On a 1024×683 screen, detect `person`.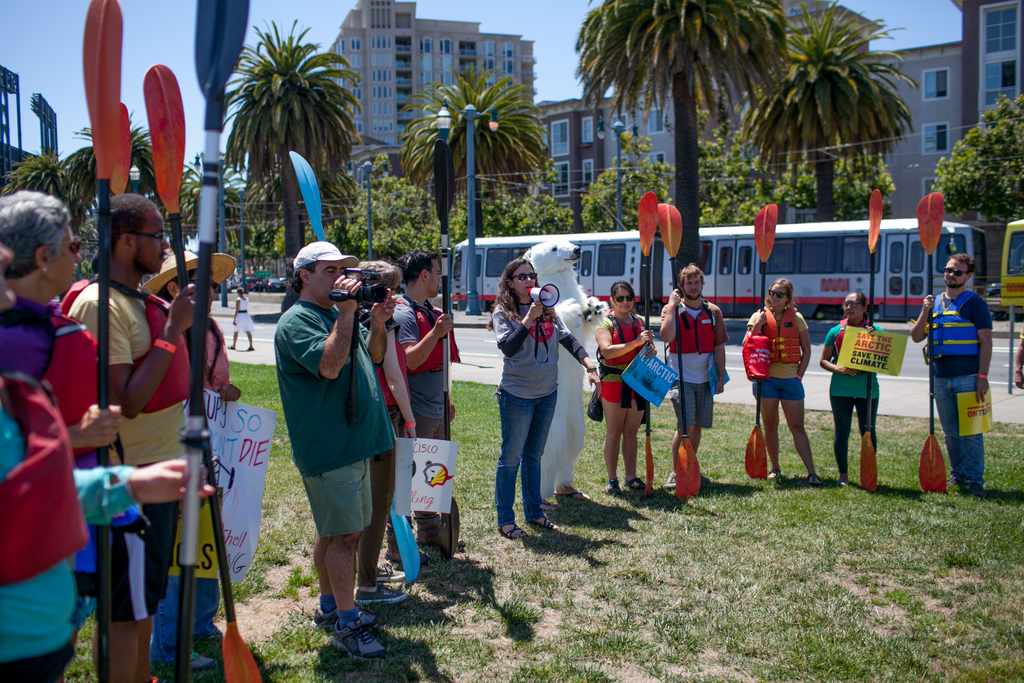
228, 286, 256, 352.
